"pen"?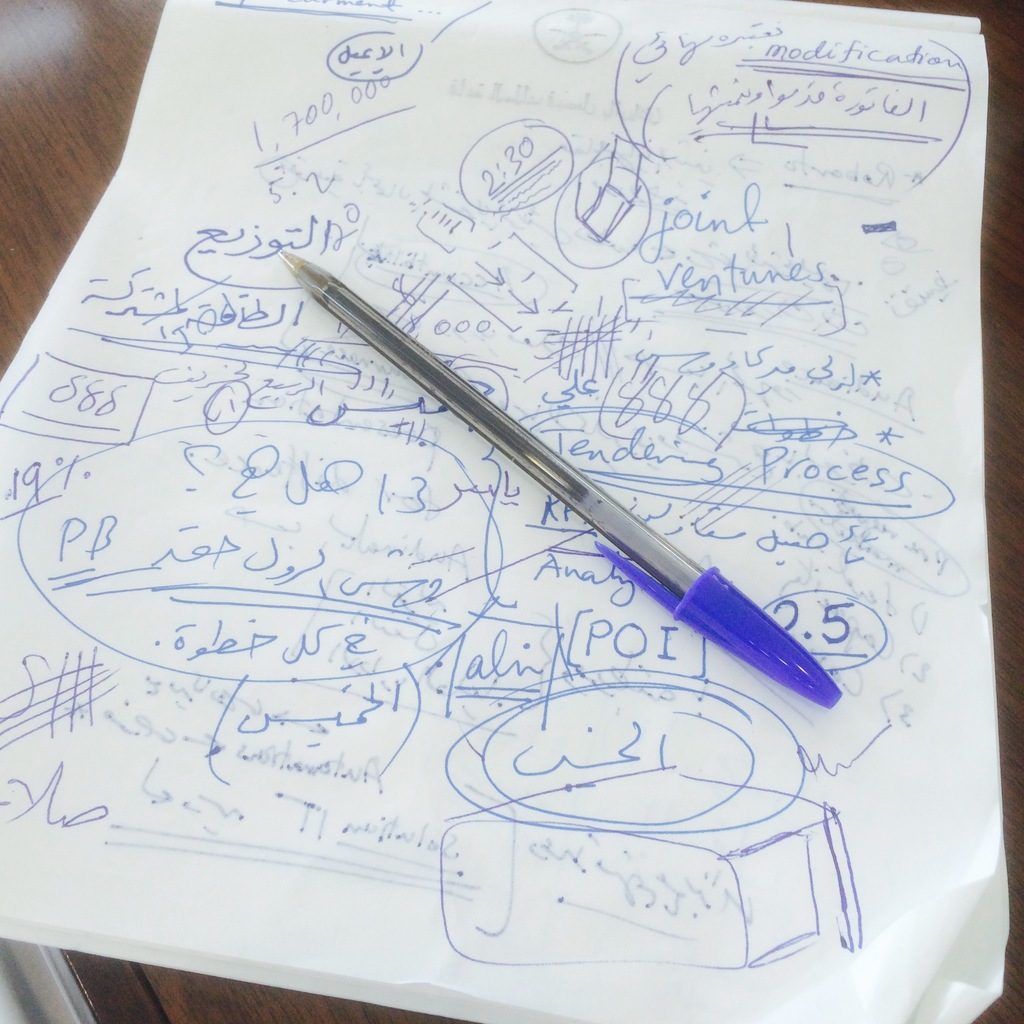
<region>274, 246, 843, 712</region>
